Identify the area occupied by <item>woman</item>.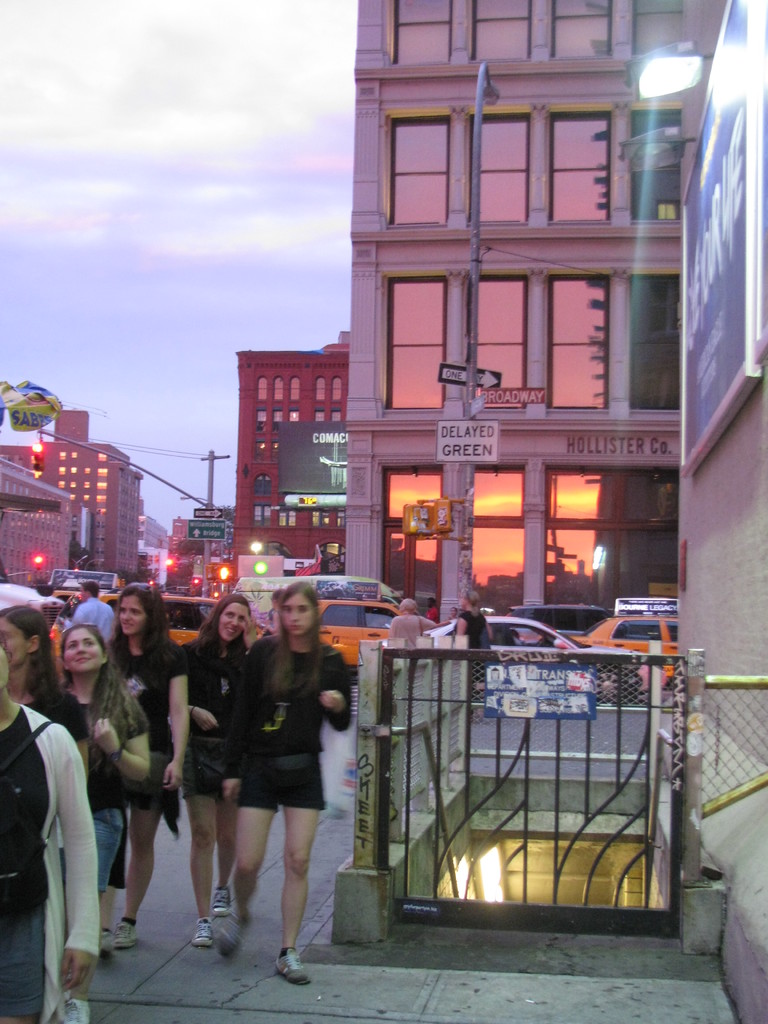
Area: <bbox>0, 650, 107, 1023</bbox>.
